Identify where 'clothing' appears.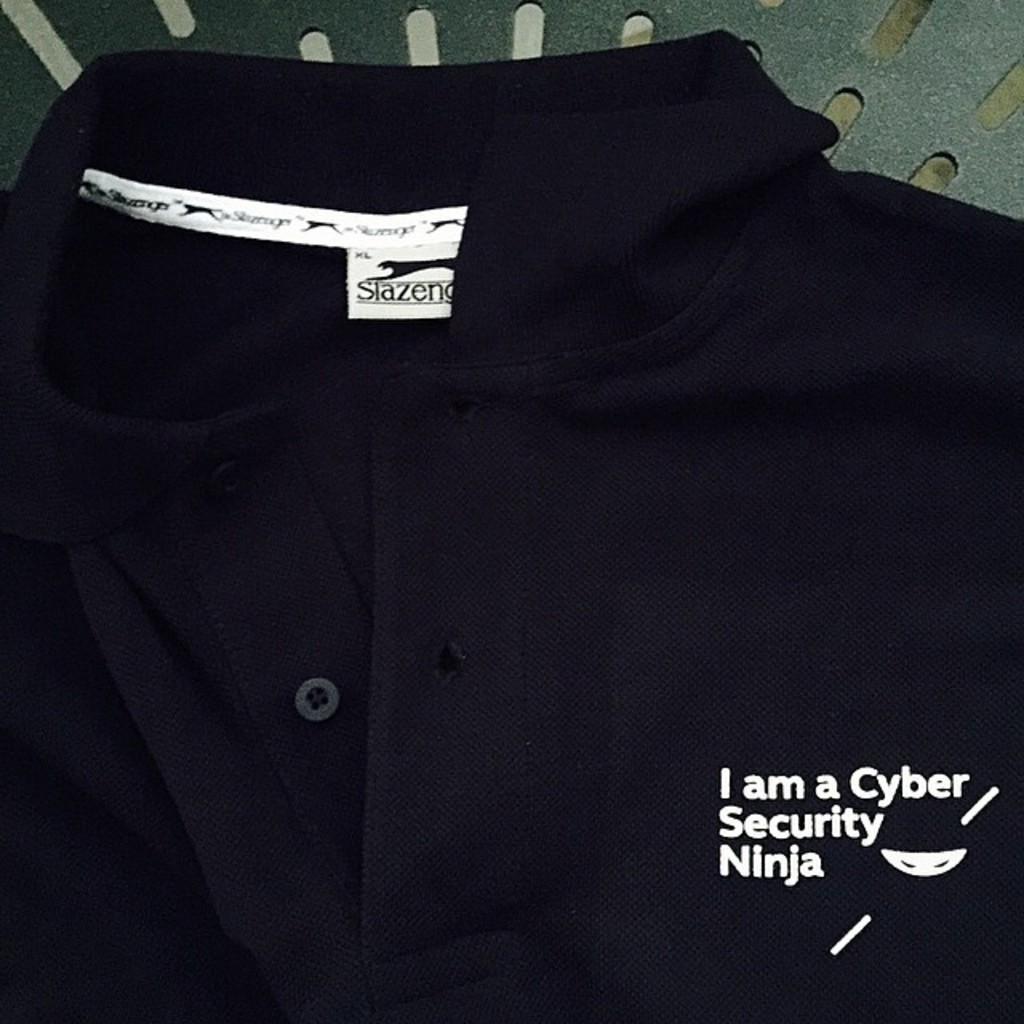
Appears at 19,0,984,982.
